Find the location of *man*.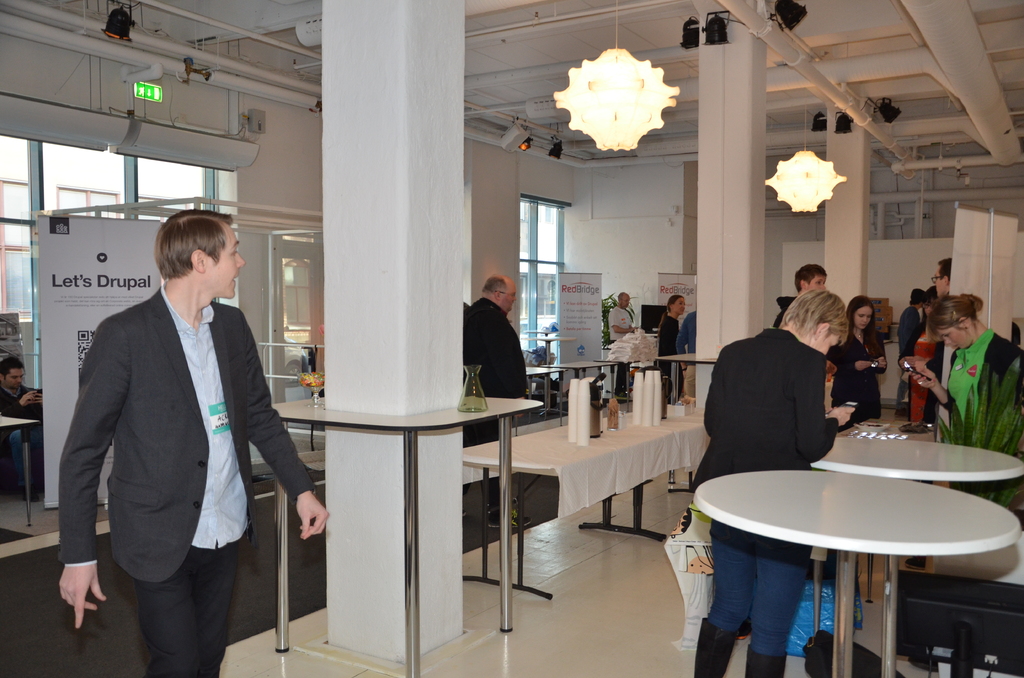
Location: box=[604, 284, 640, 399].
